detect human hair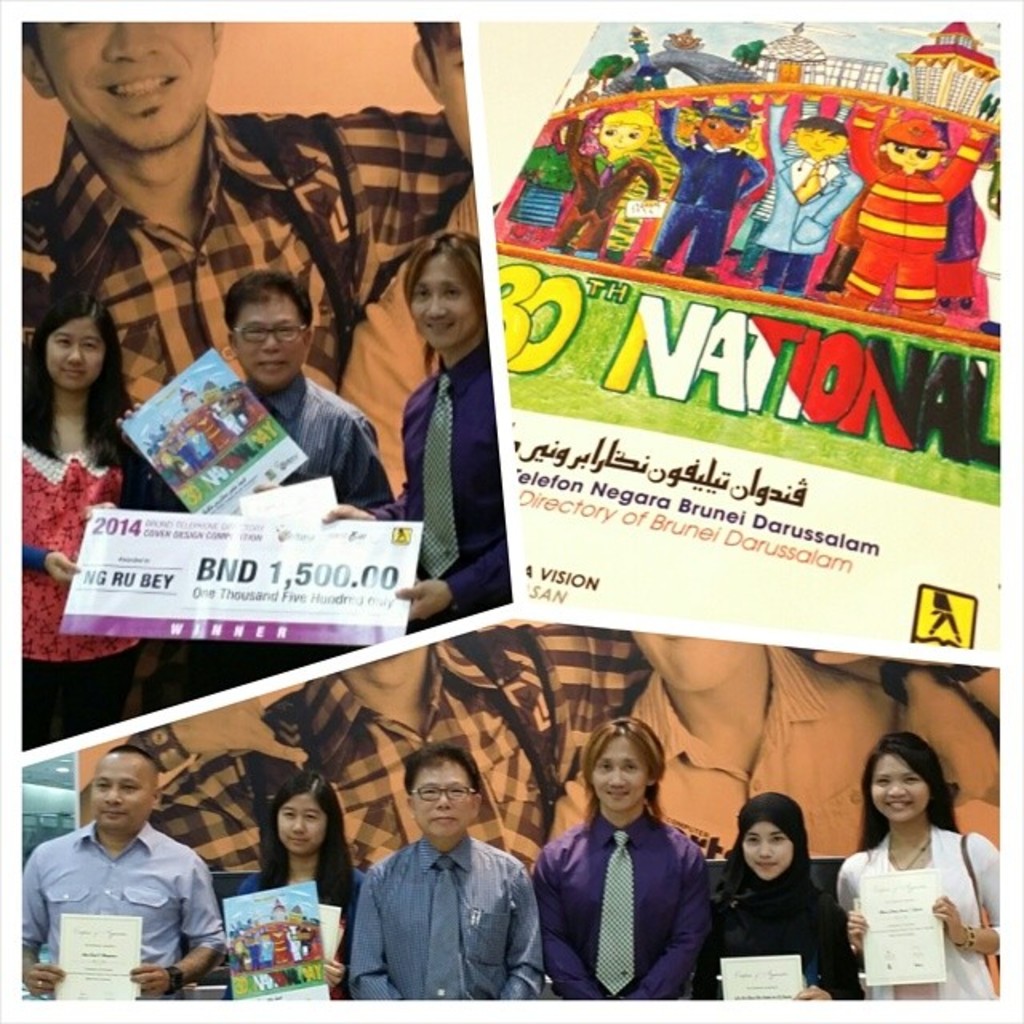
bbox=[600, 109, 656, 134]
